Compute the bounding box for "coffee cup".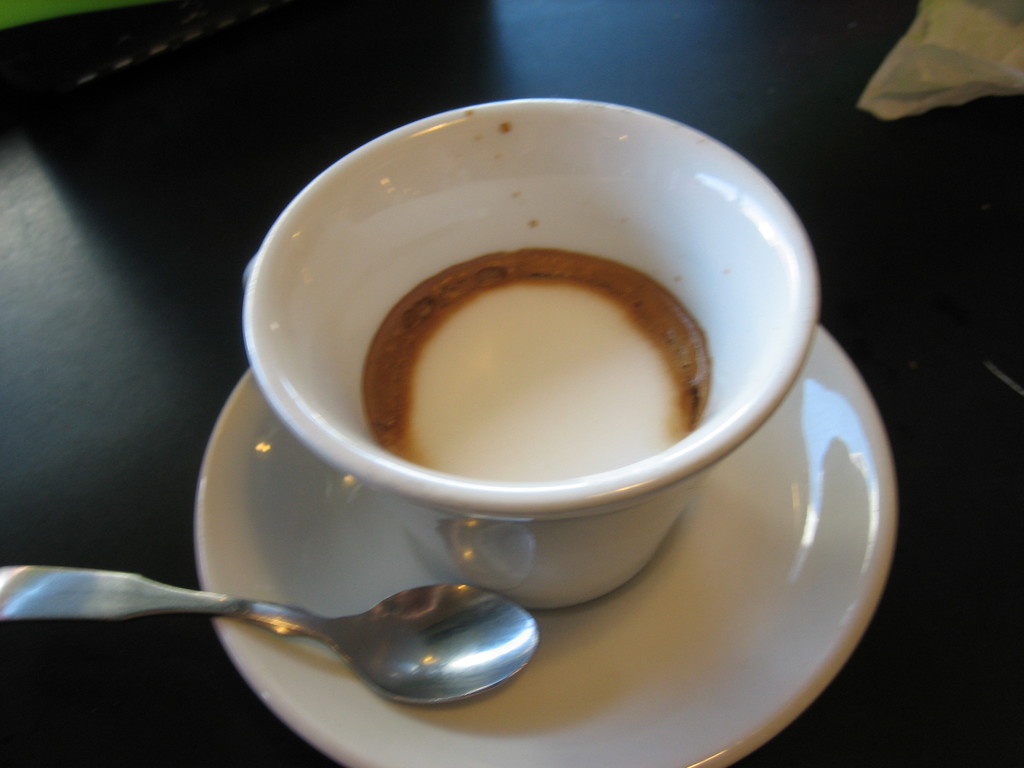
[242, 98, 822, 614].
